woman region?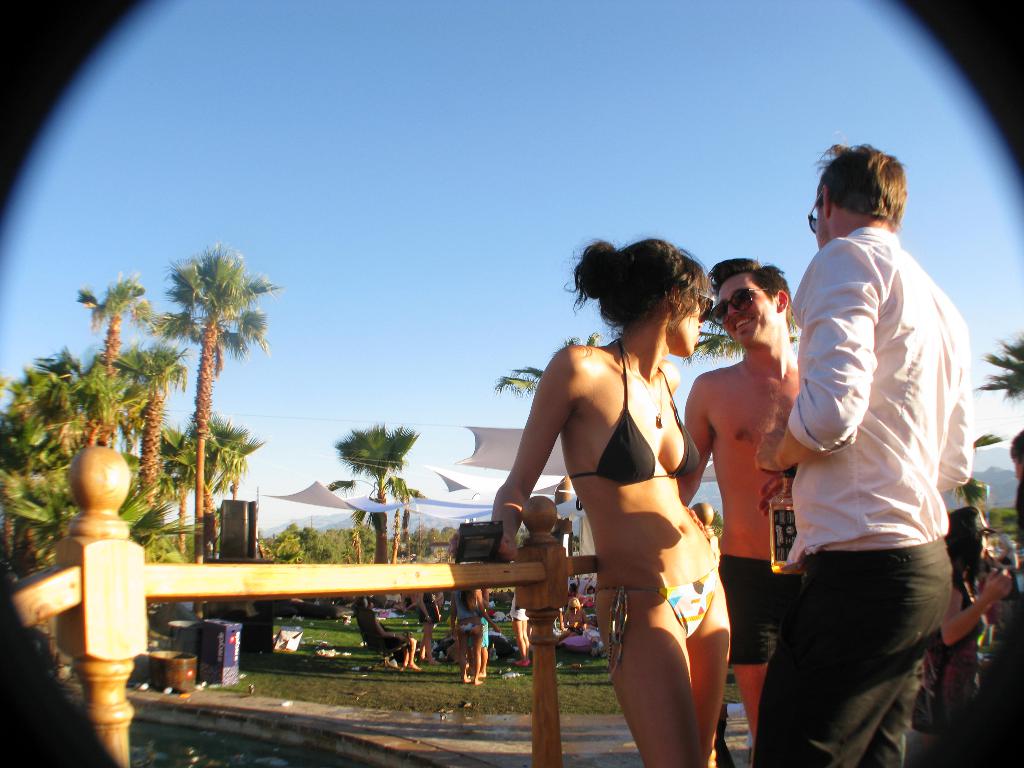
{"left": 926, "top": 508, "right": 1012, "bottom": 767}
